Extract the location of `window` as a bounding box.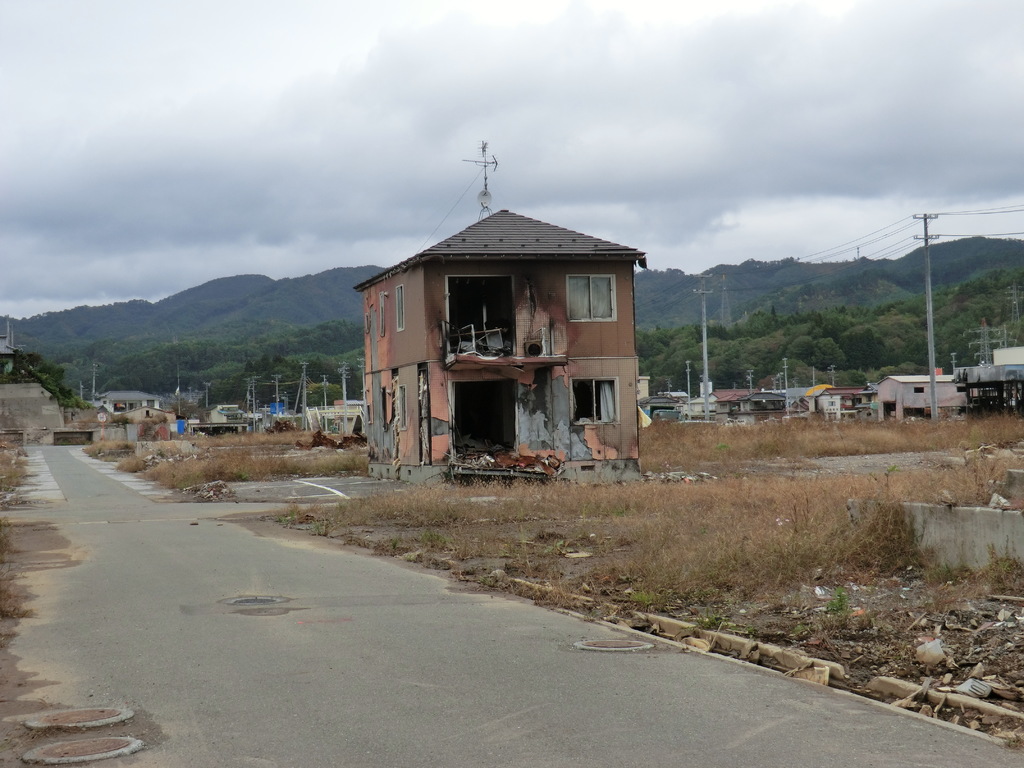
(382,388,387,431).
